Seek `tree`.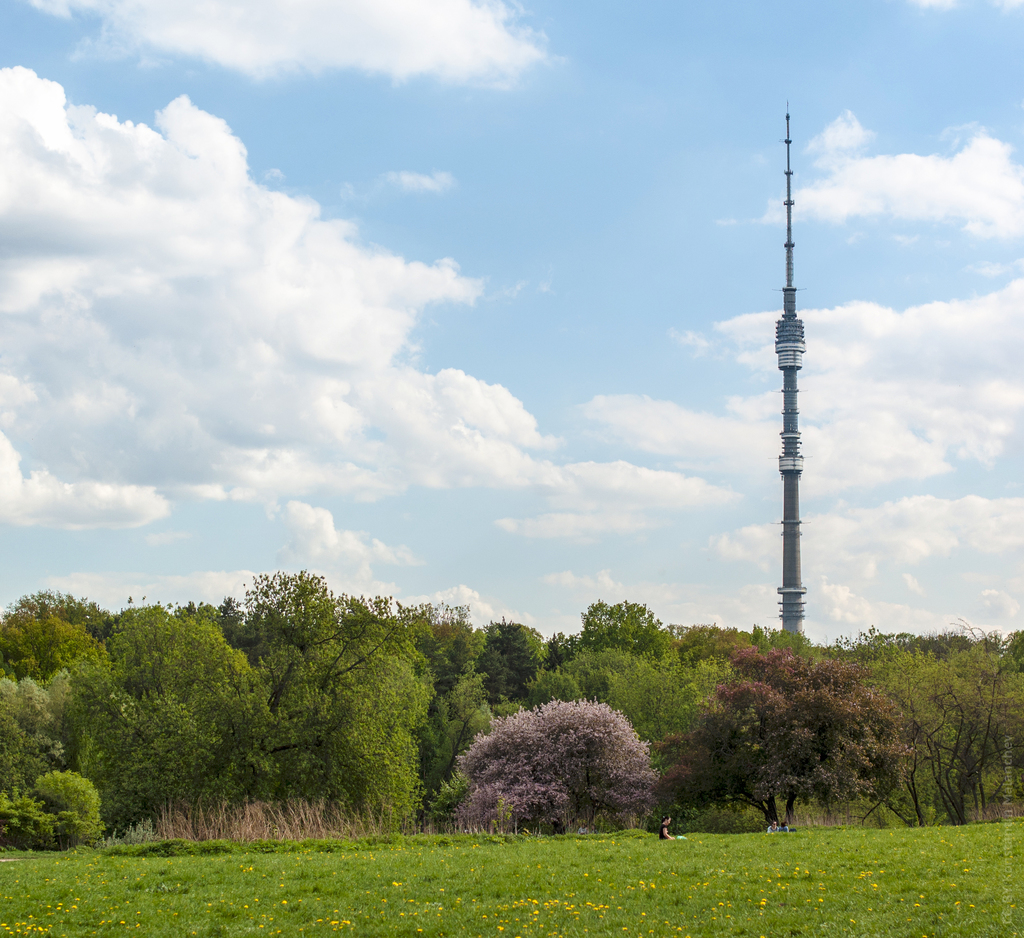
[x1=680, y1=641, x2=918, y2=831].
